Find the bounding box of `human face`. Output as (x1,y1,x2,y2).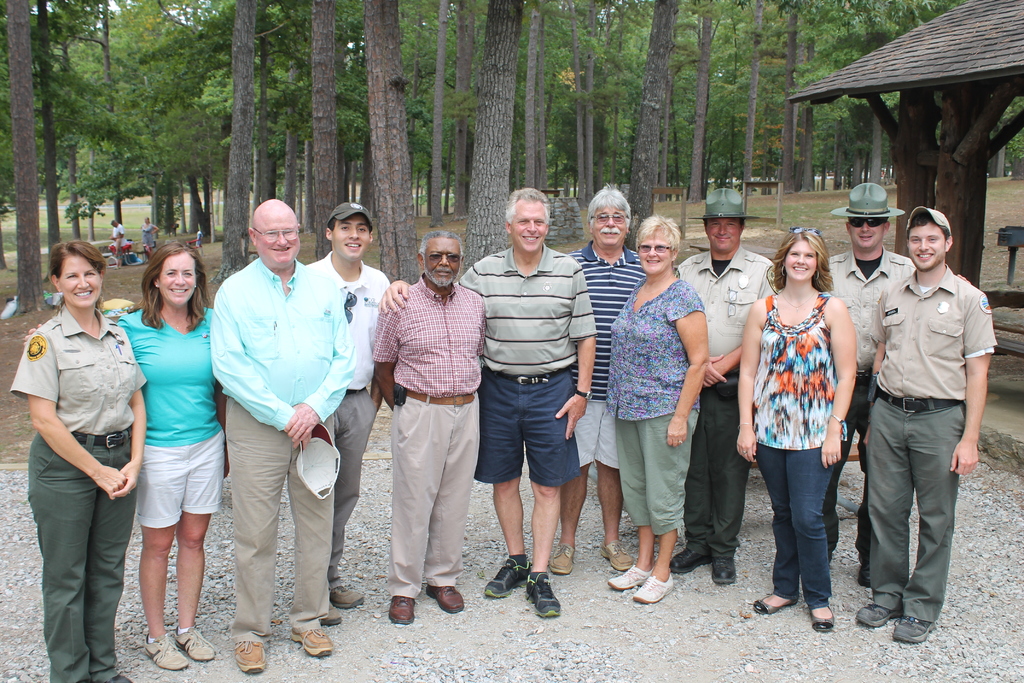
(591,202,625,243).
